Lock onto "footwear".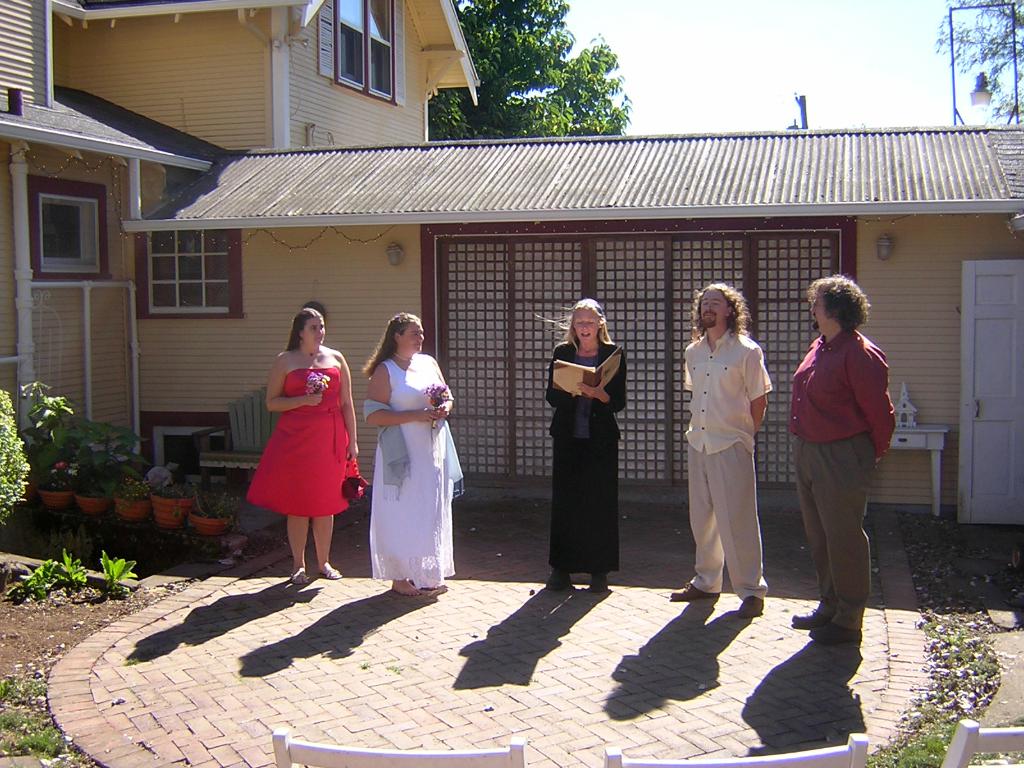
Locked: (812, 621, 861, 641).
